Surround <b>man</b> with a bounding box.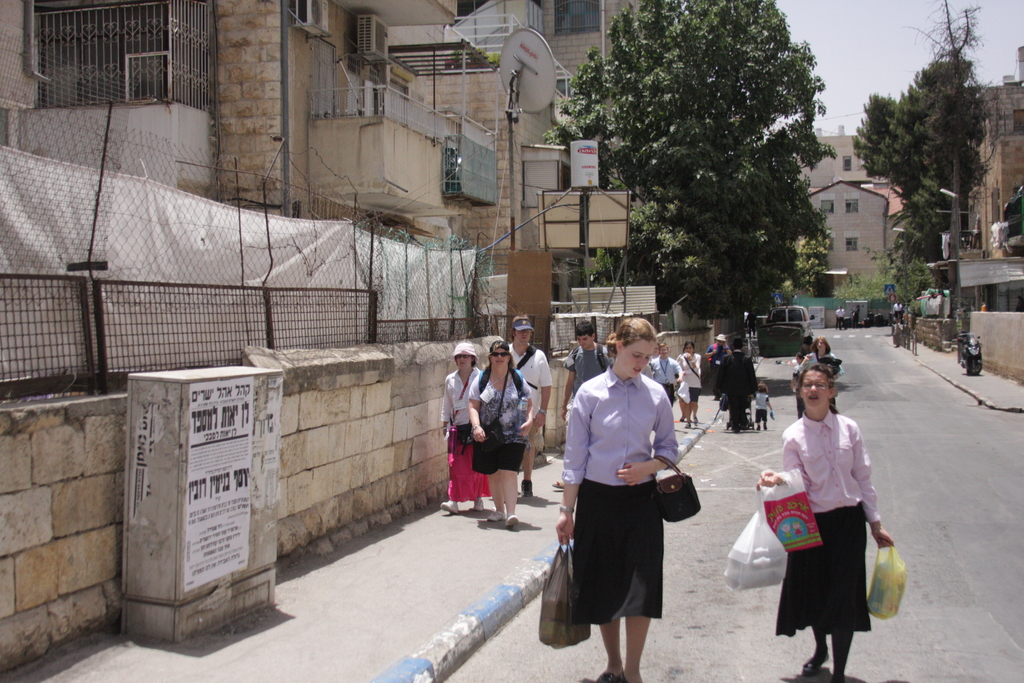
l=542, t=318, r=613, b=490.
